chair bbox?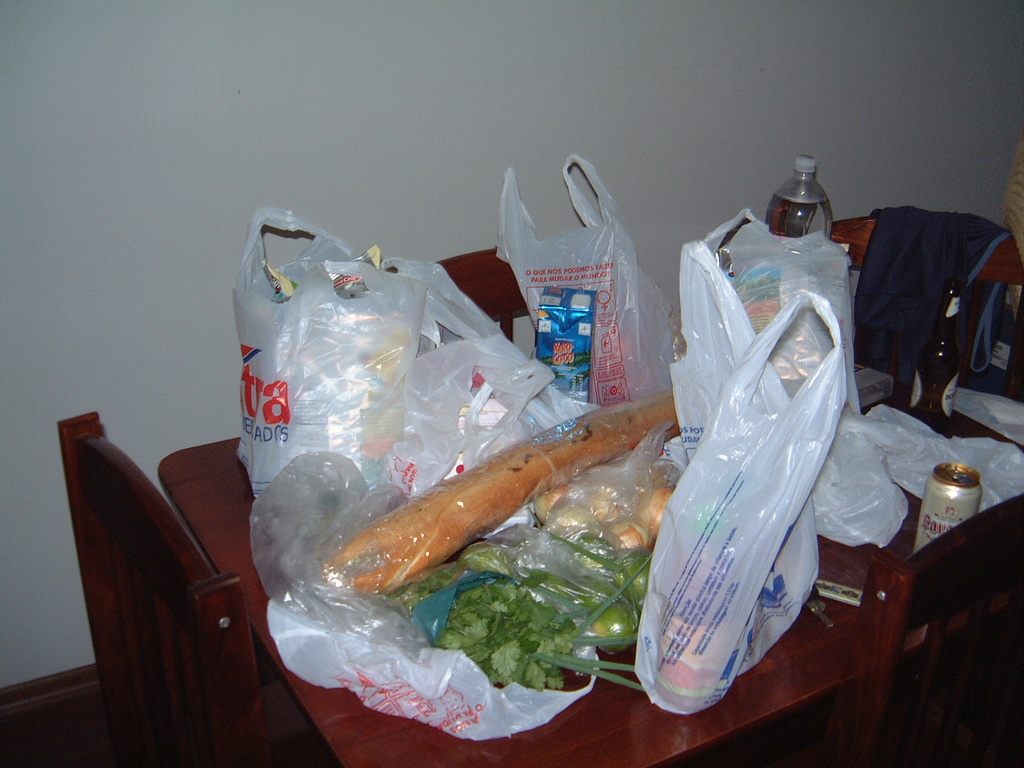
locate(429, 243, 541, 363)
